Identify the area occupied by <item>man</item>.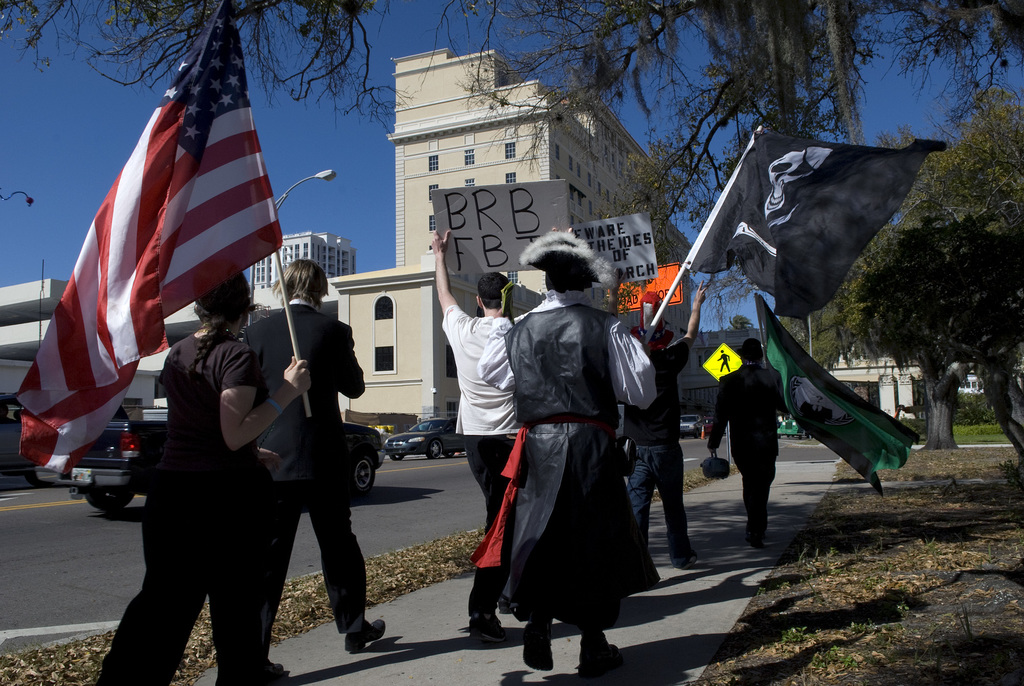
Area: <region>246, 256, 392, 671</region>.
